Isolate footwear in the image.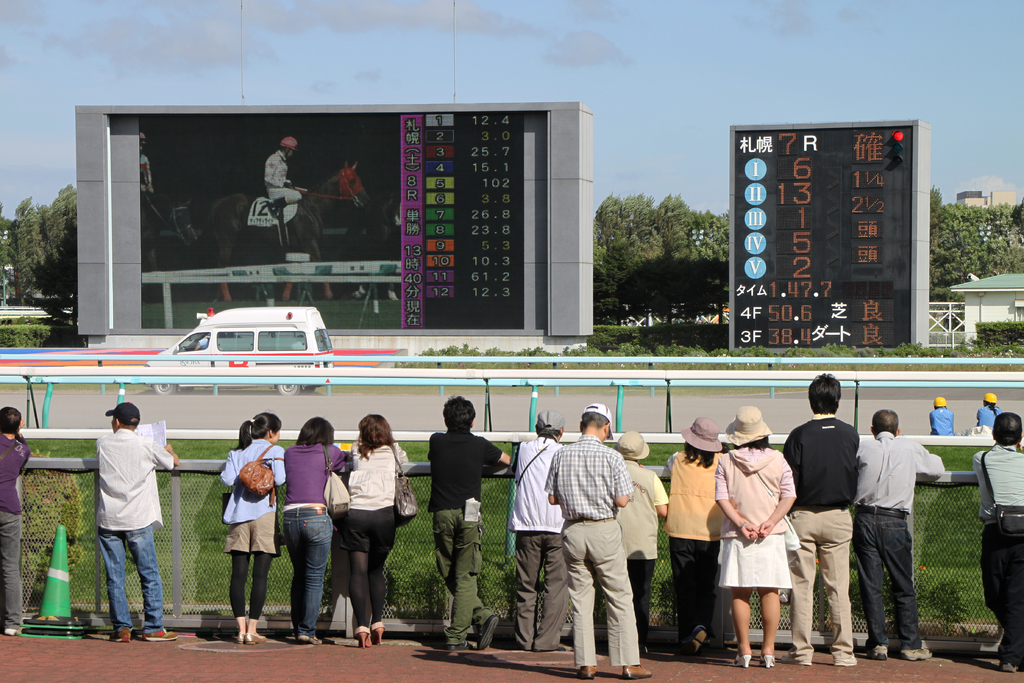
Isolated region: 477/611/502/652.
